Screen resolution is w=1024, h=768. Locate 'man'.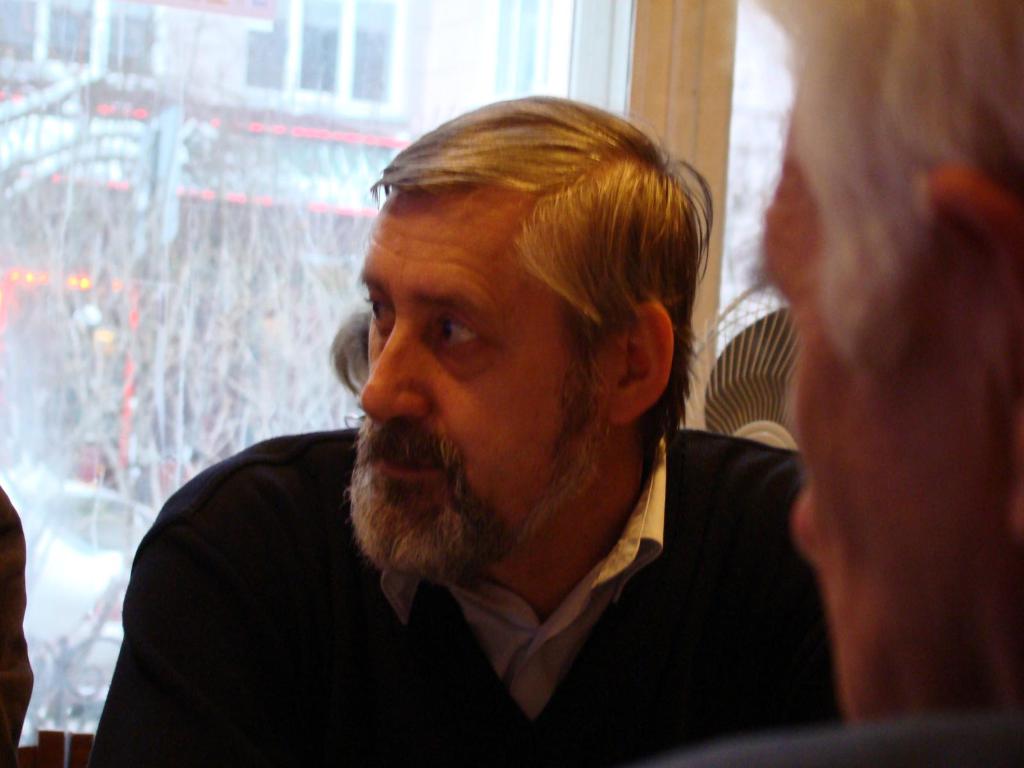
652/0/1023/767.
